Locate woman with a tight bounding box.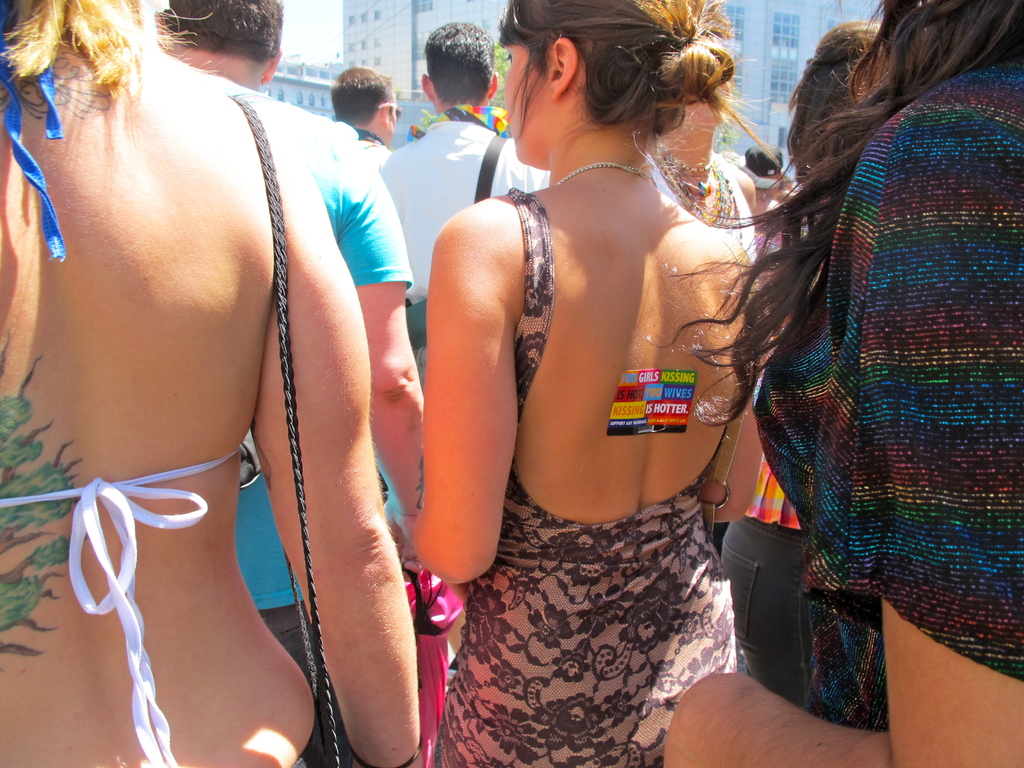
bbox=(400, 0, 813, 723).
